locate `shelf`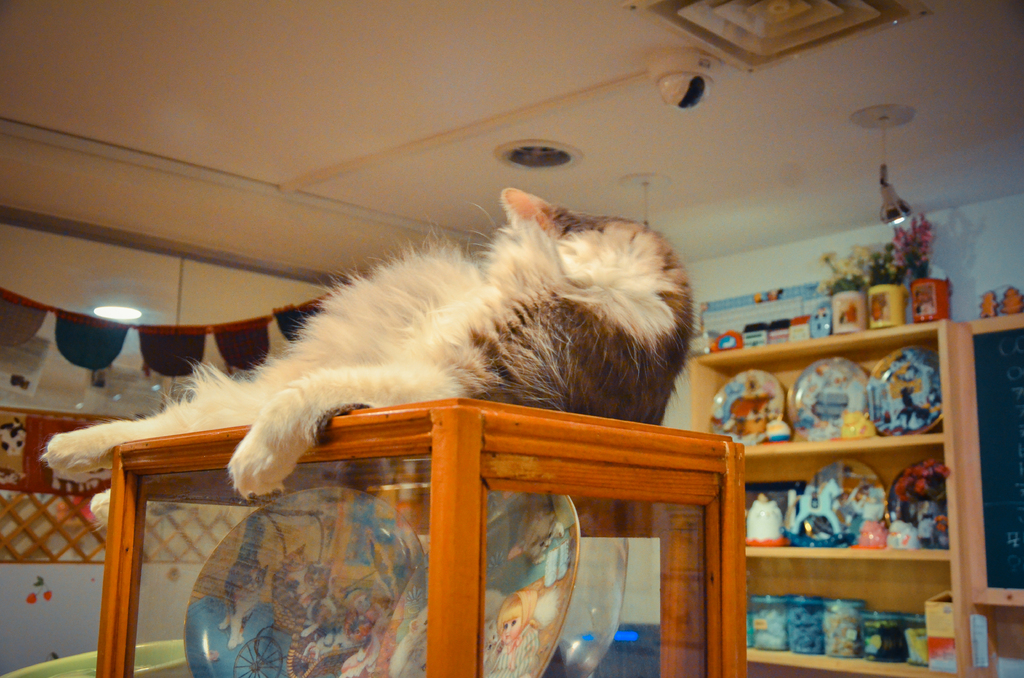
bbox=(961, 582, 1023, 677)
